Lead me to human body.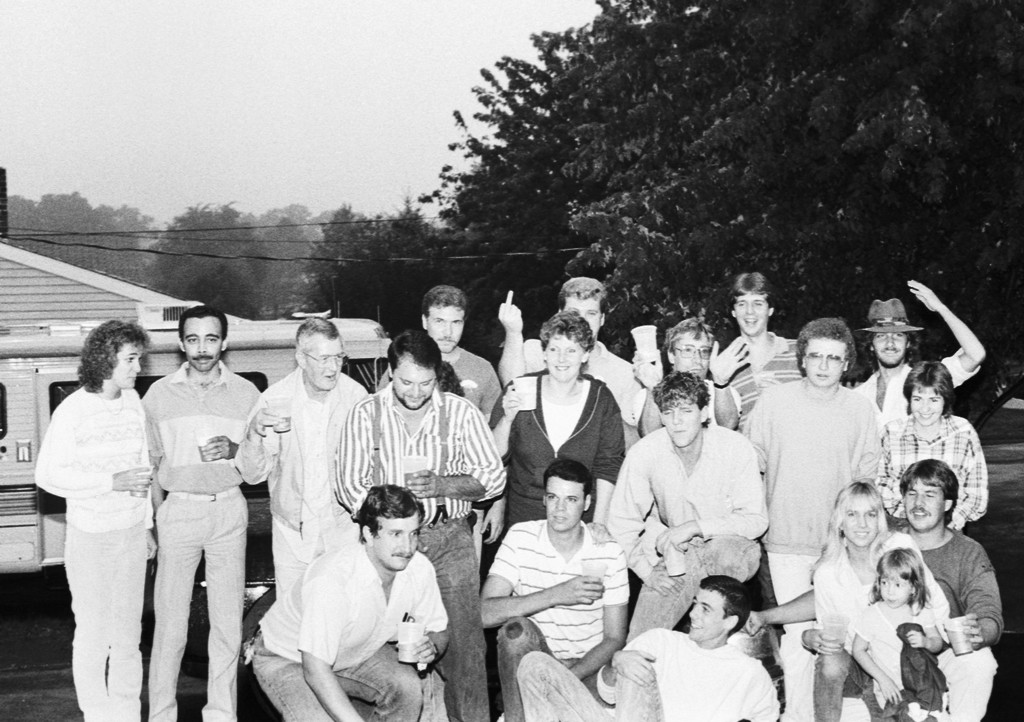
Lead to [478, 455, 632, 721].
